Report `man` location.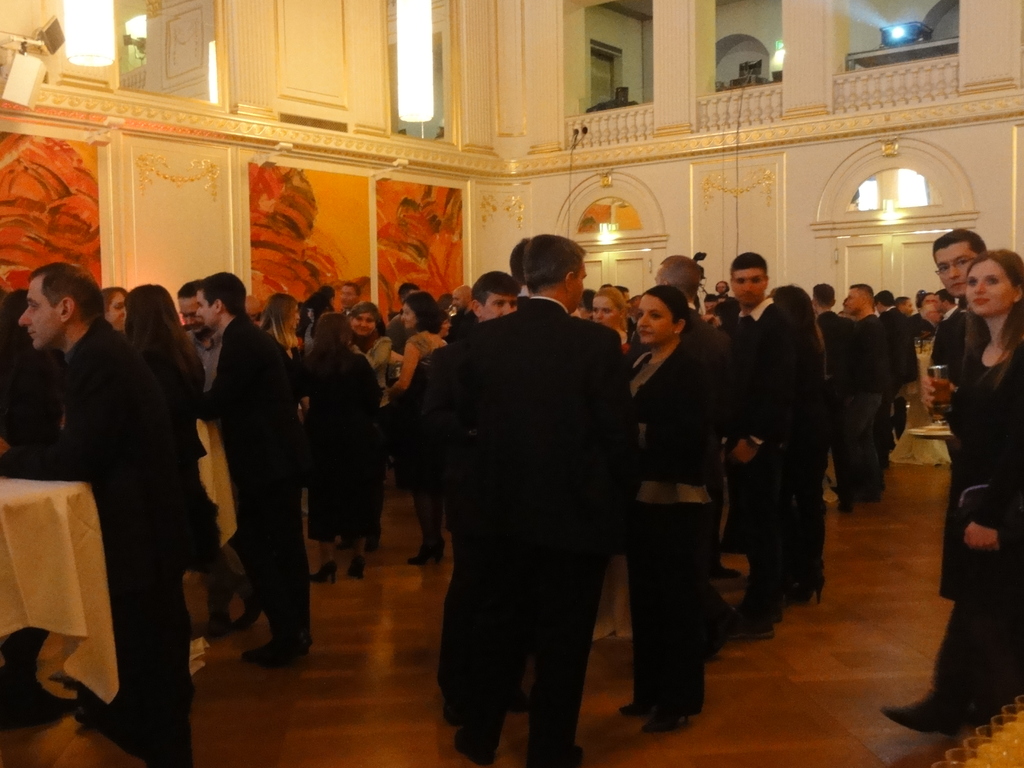
Report: <box>847,284,880,323</box>.
